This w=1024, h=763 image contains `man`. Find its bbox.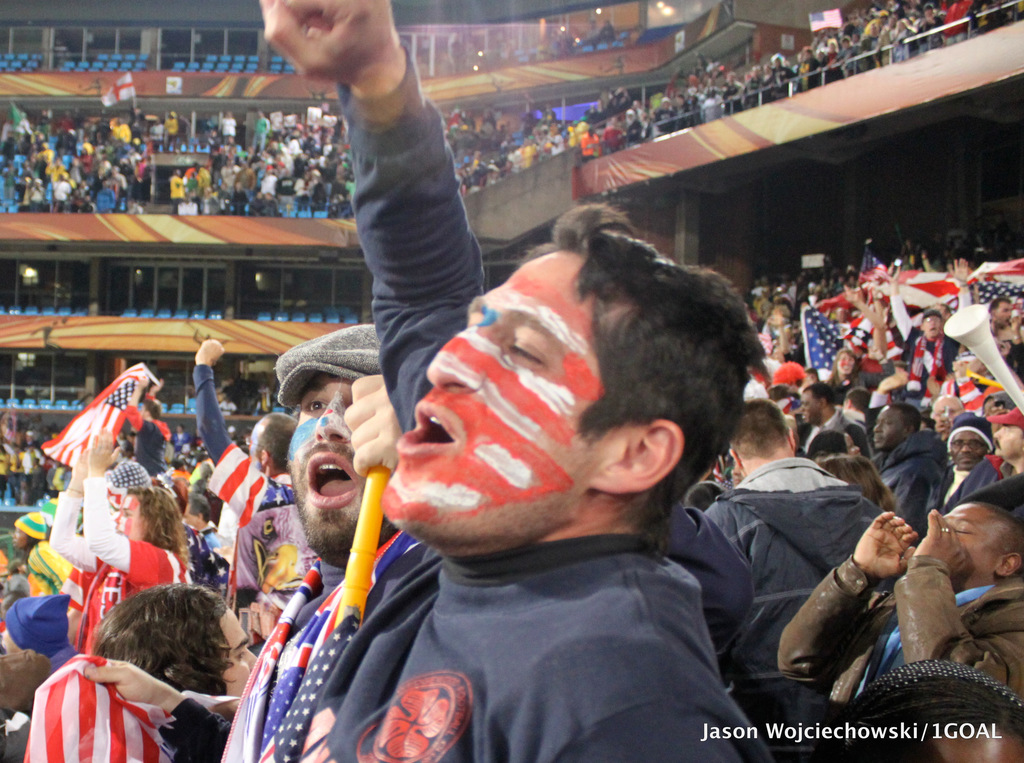
bbox(259, 0, 782, 762).
